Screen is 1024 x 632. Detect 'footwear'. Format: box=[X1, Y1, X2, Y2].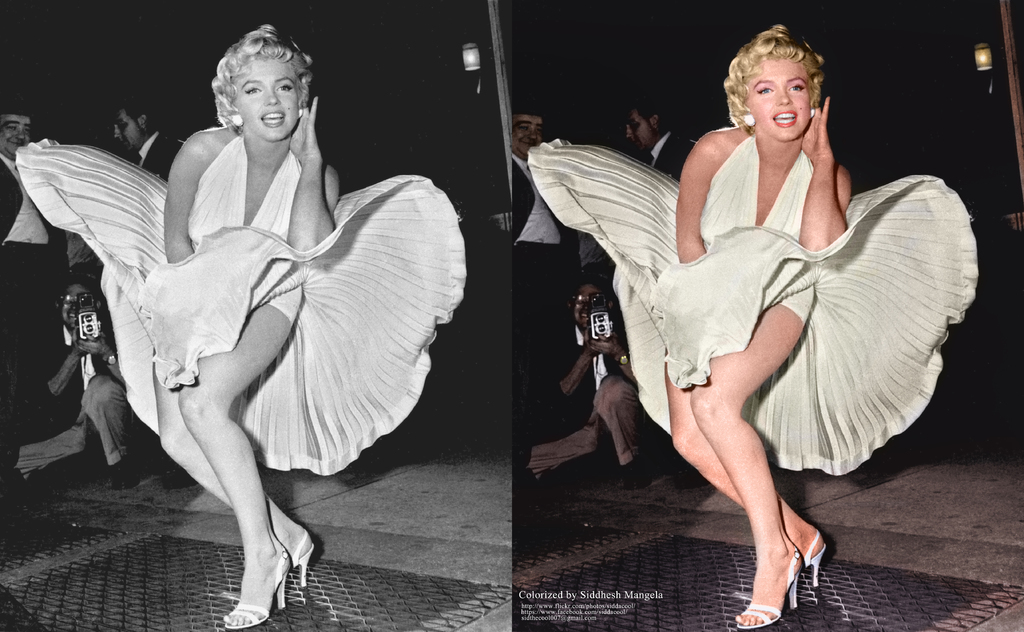
box=[110, 459, 147, 492].
